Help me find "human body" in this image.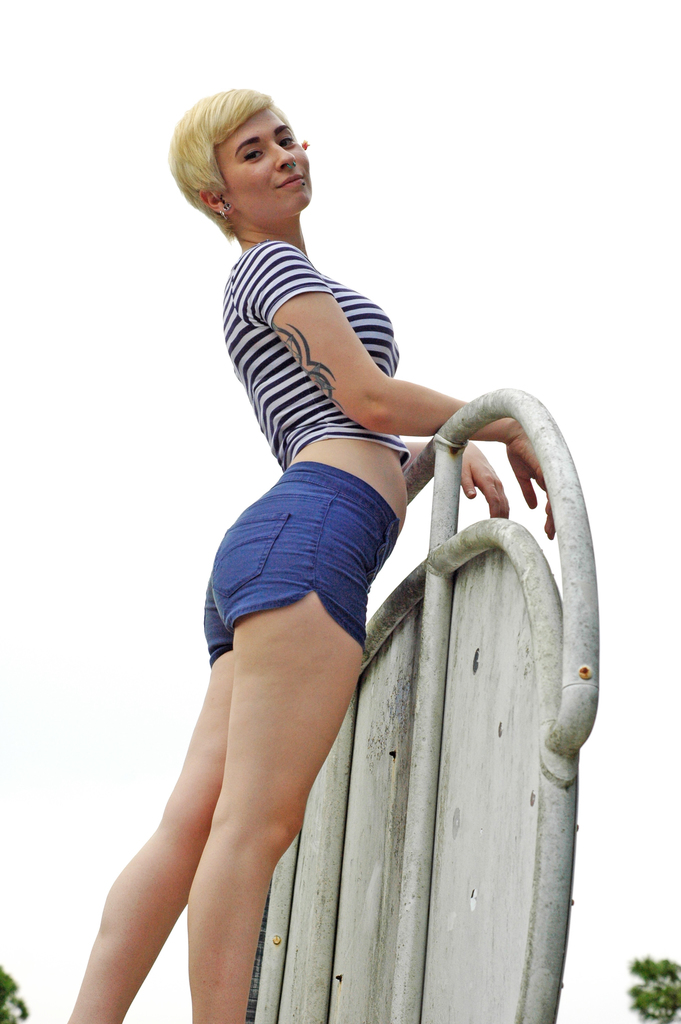
Found it: left=79, top=153, right=529, bottom=976.
